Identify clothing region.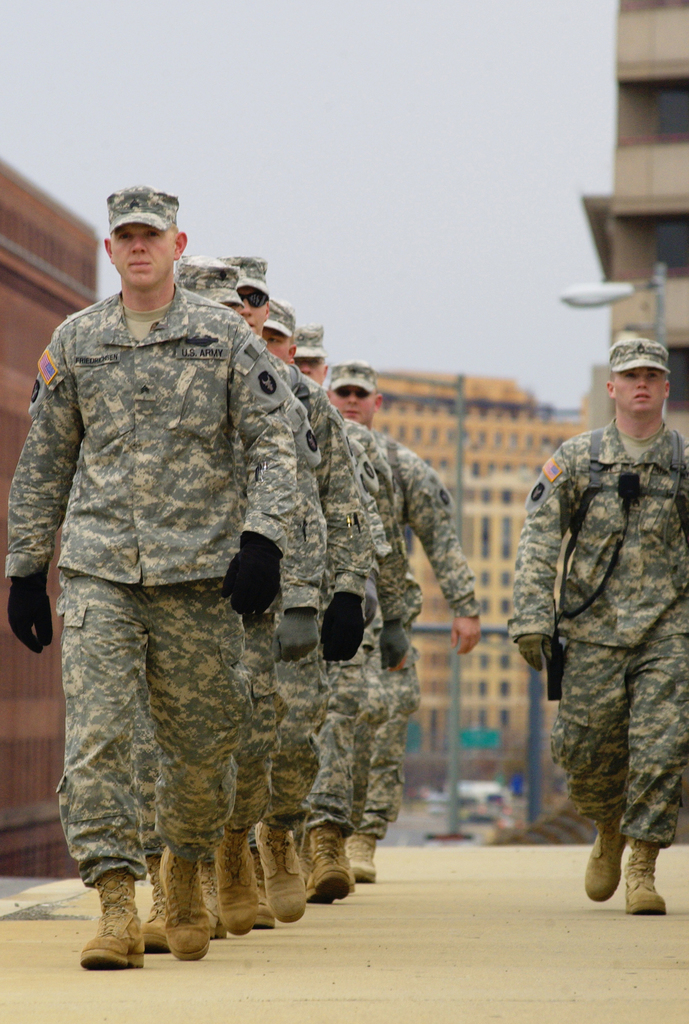
Region: crop(323, 640, 371, 824).
